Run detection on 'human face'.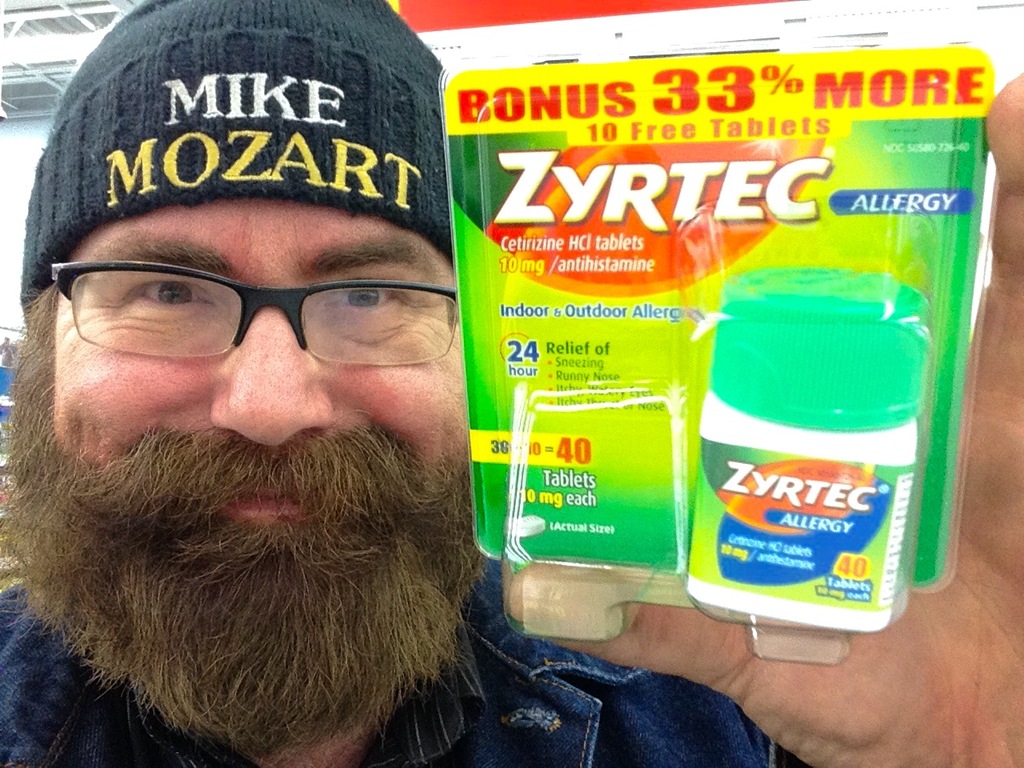
Result: x1=6 y1=196 x2=491 y2=744.
